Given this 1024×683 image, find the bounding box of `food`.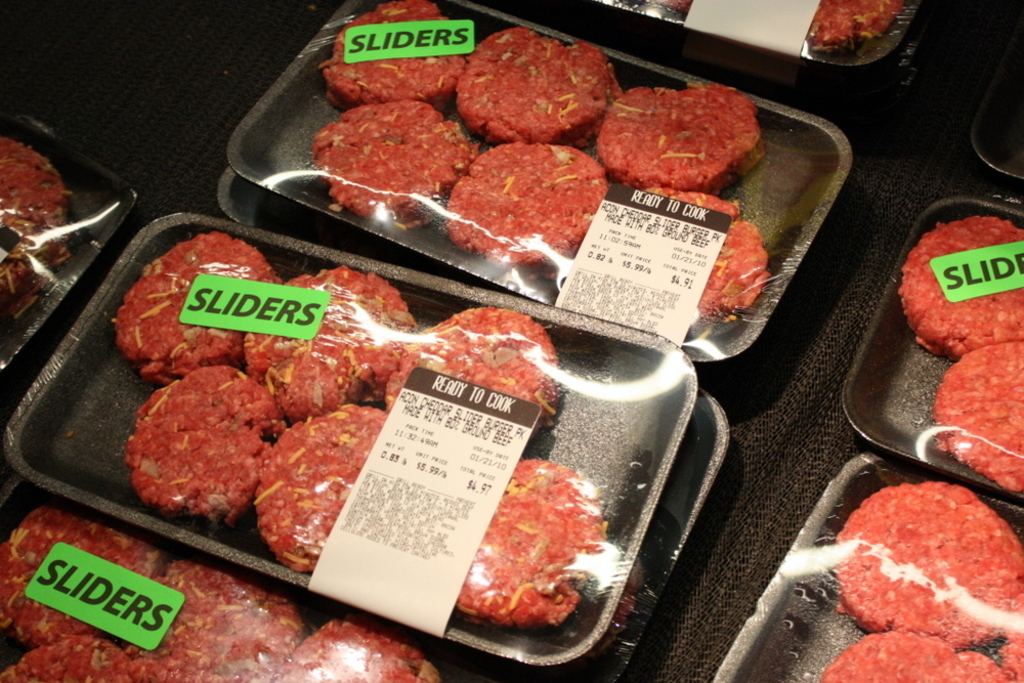
(896, 213, 1023, 351).
